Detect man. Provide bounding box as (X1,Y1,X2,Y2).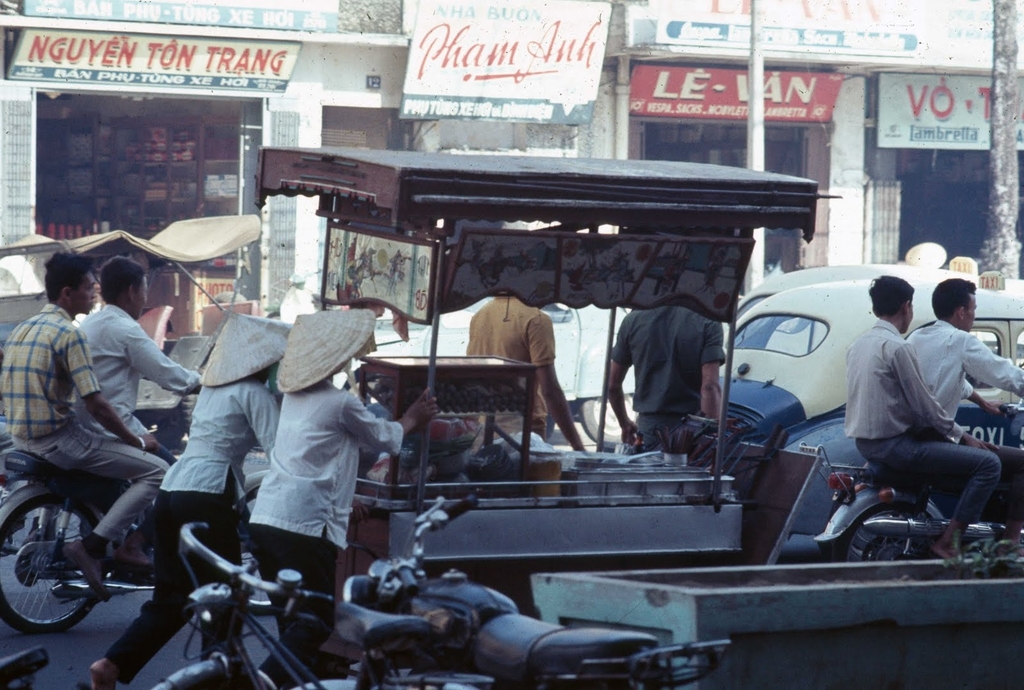
(75,246,211,575).
